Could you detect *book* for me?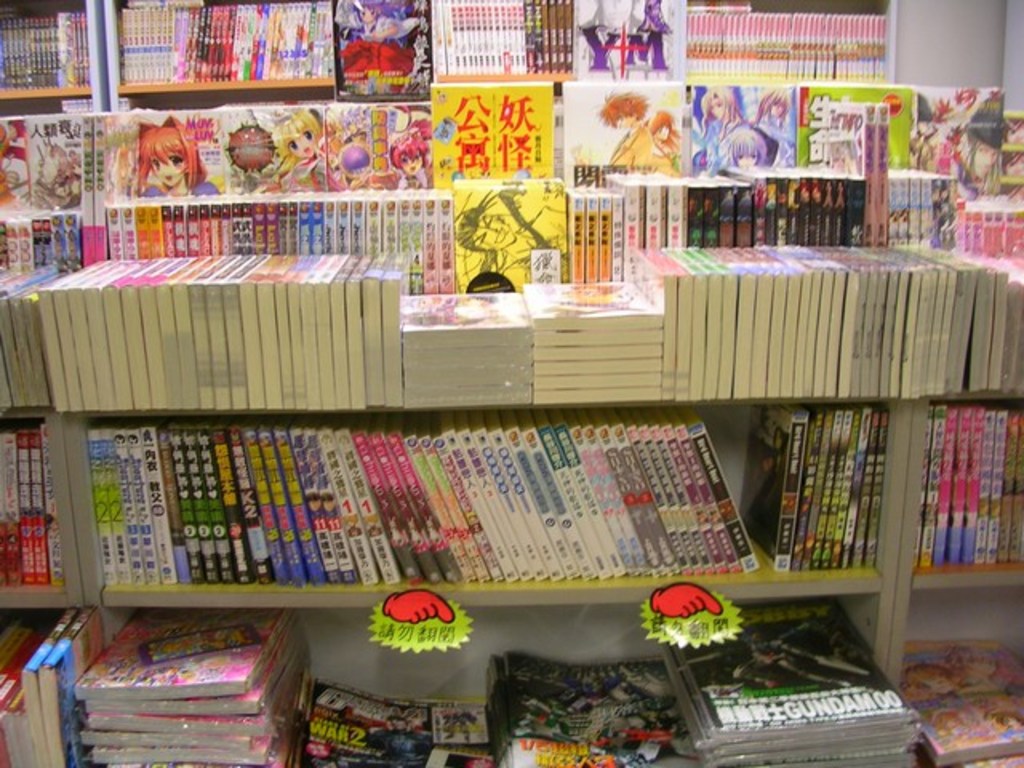
Detection result: [898,640,1022,766].
